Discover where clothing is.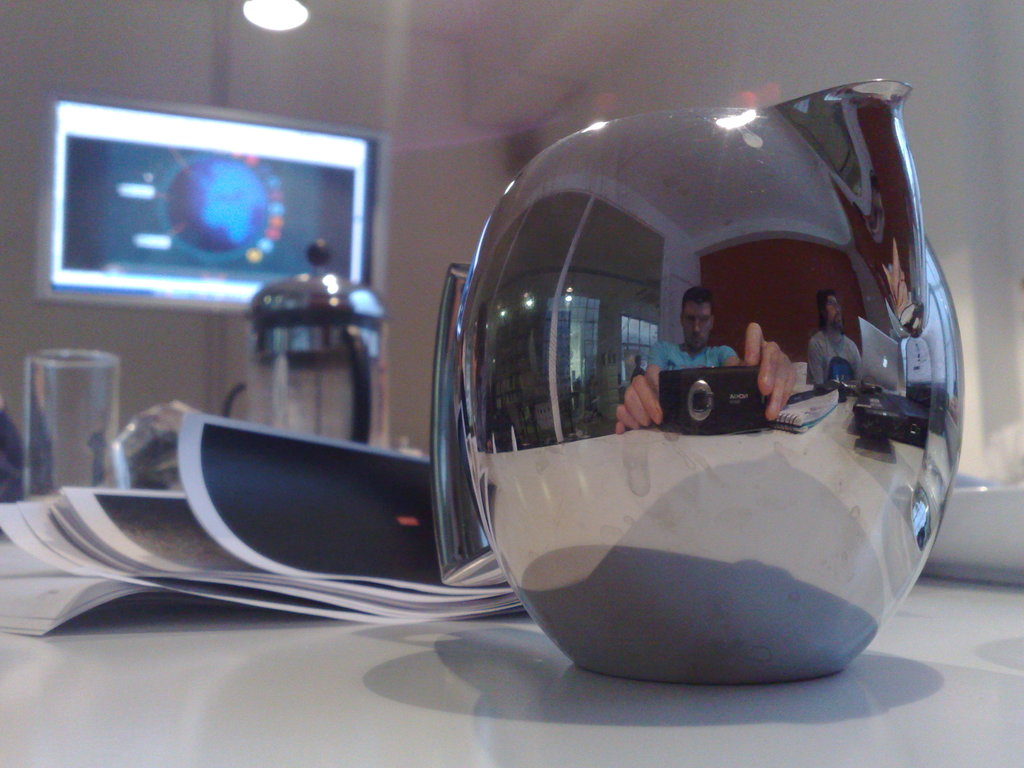
Discovered at box(645, 334, 742, 370).
